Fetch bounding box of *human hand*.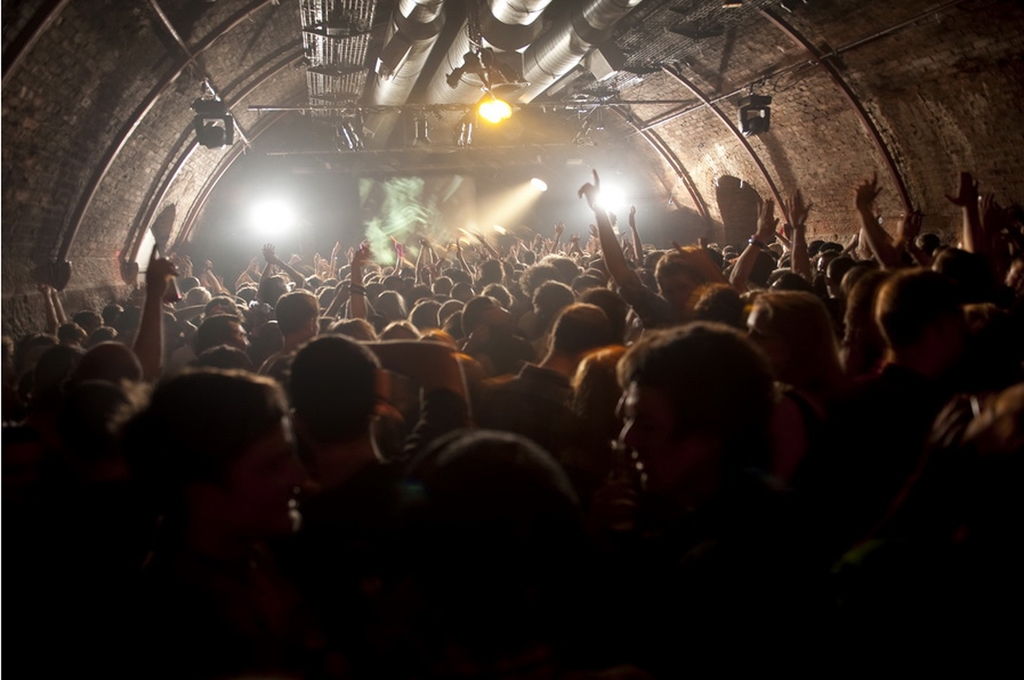
Bbox: (785, 194, 814, 231).
